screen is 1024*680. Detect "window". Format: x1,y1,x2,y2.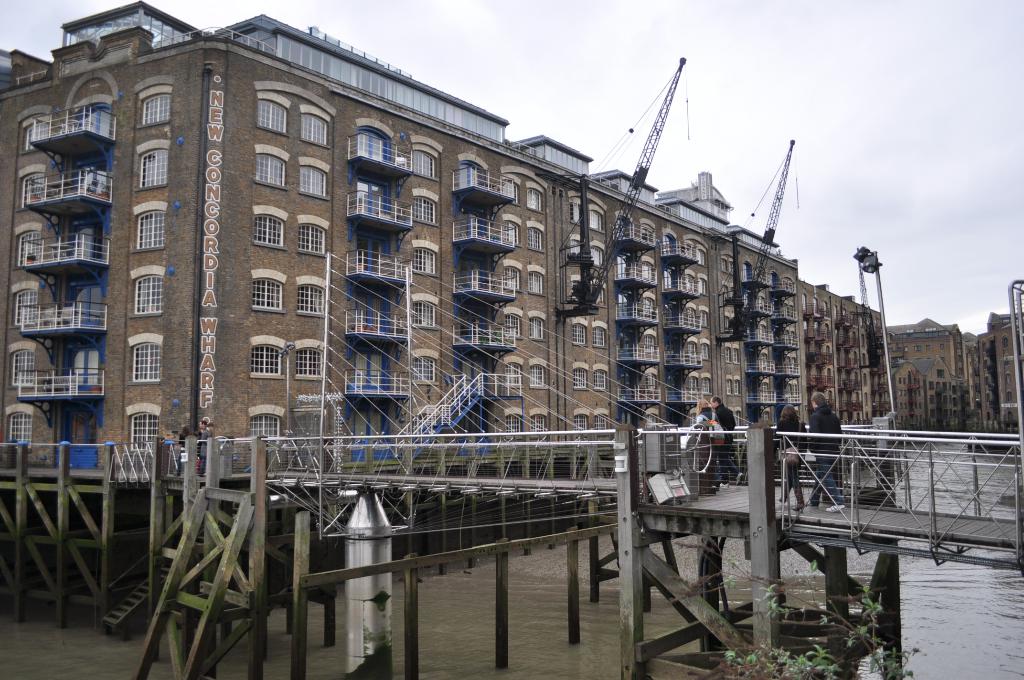
525,403,546,440.
